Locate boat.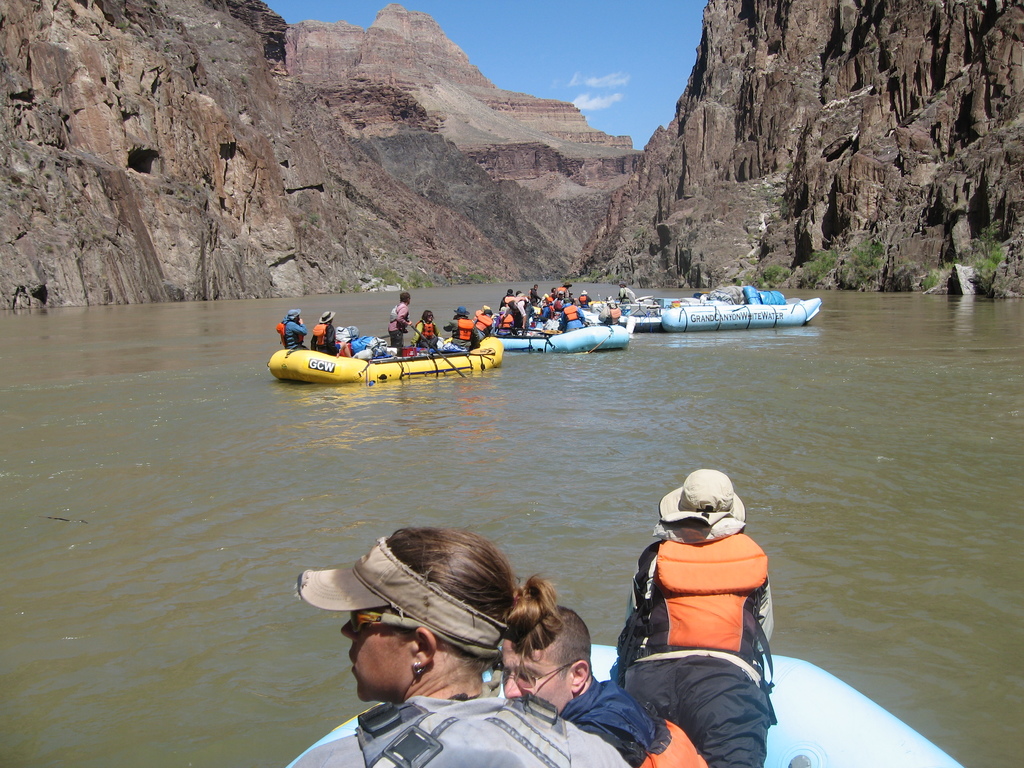
Bounding box: <box>485,307,632,356</box>.
